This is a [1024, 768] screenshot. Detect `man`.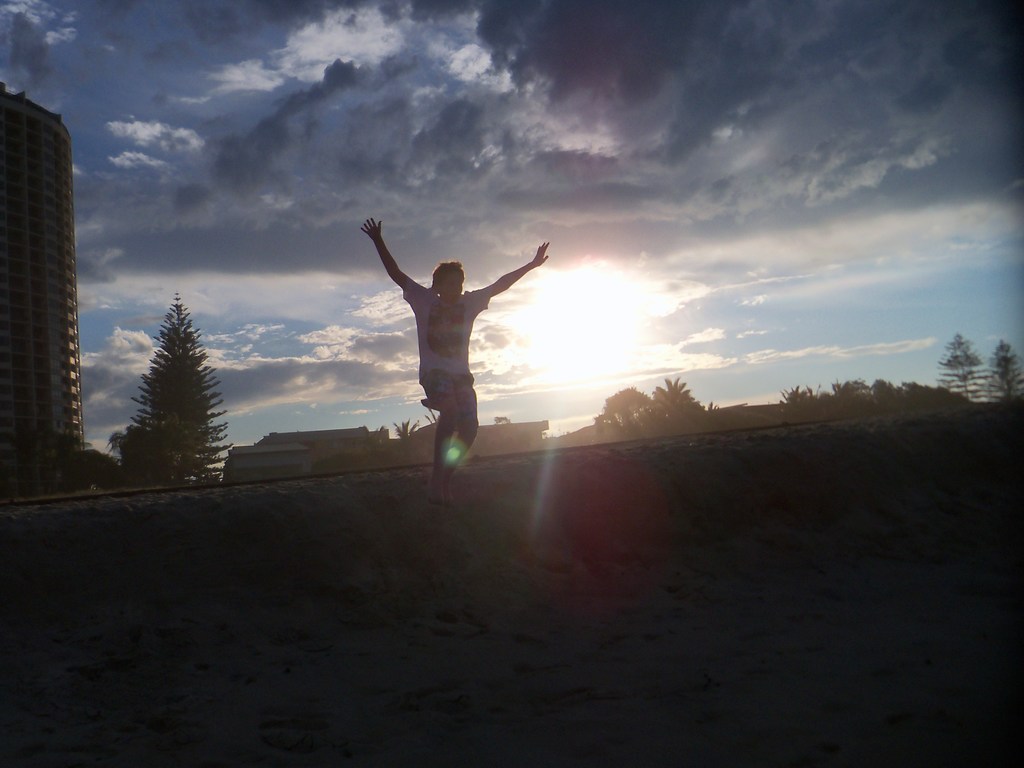
{"left": 348, "top": 206, "right": 551, "bottom": 511}.
